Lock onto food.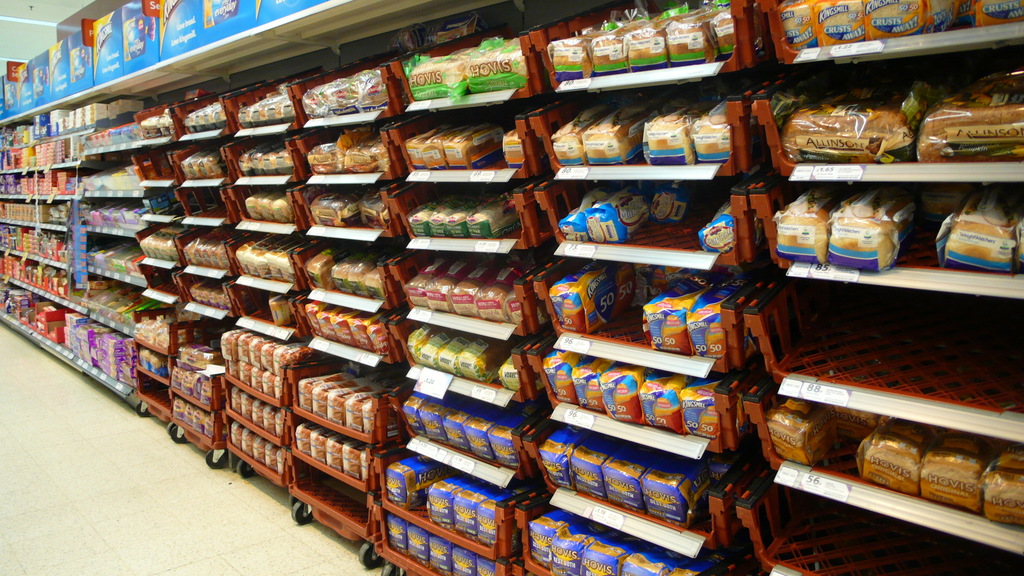
Locked: bbox(941, 182, 1021, 272).
